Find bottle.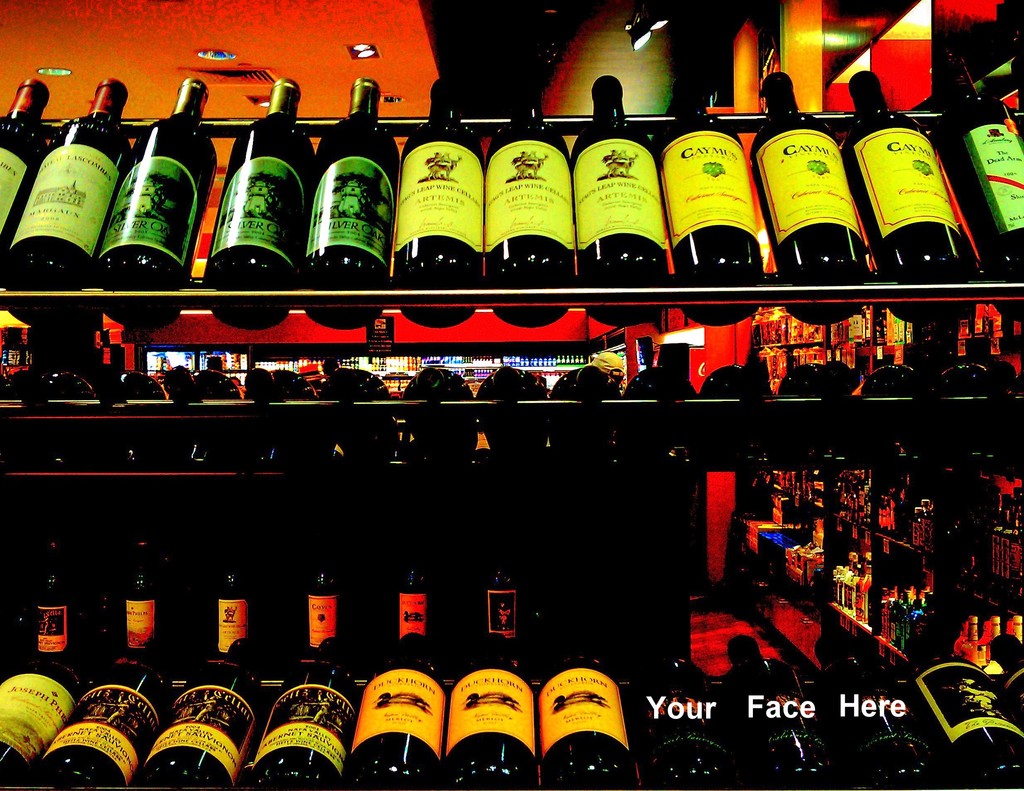
bbox=(899, 633, 1018, 790).
